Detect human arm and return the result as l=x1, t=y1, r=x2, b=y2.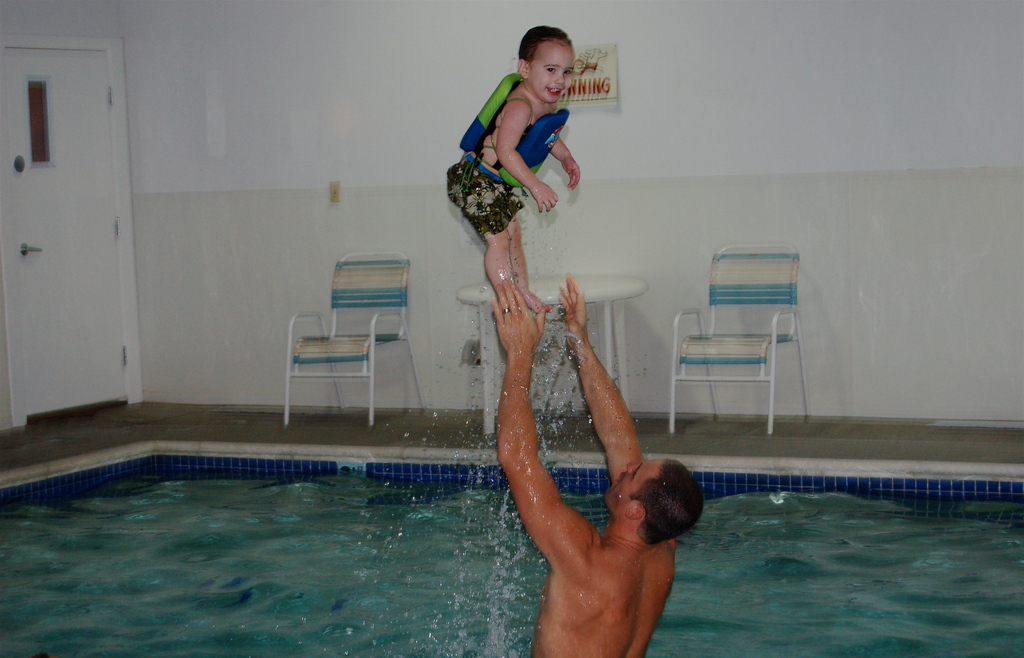
l=545, t=140, r=582, b=188.
